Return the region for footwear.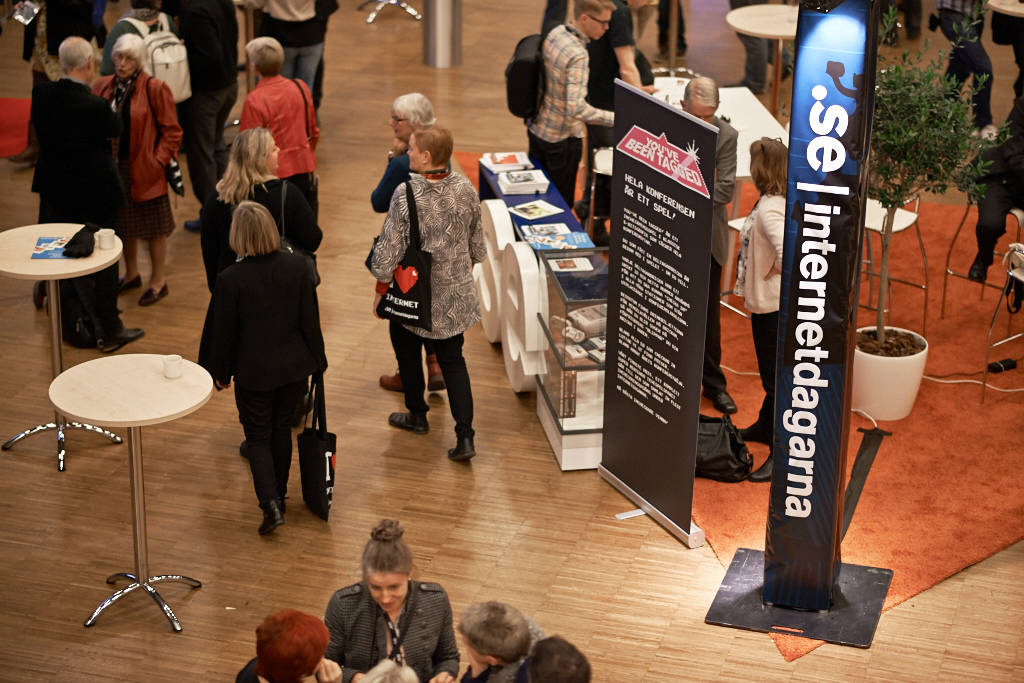
36,284,52,309.
